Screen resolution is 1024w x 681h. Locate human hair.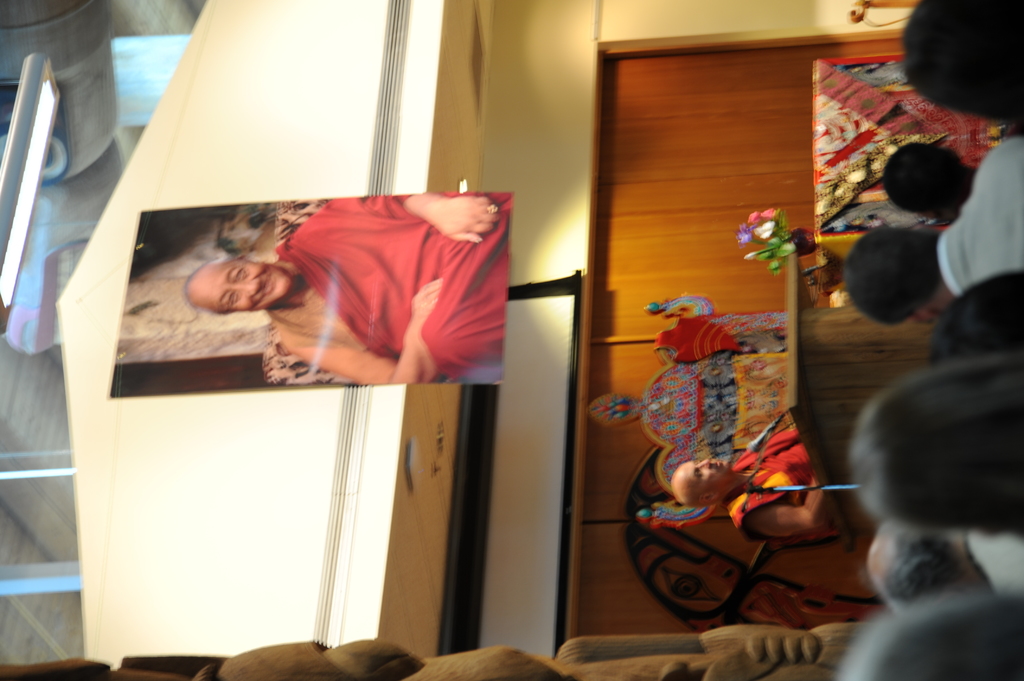
<box>882,141,966,216</box>.
